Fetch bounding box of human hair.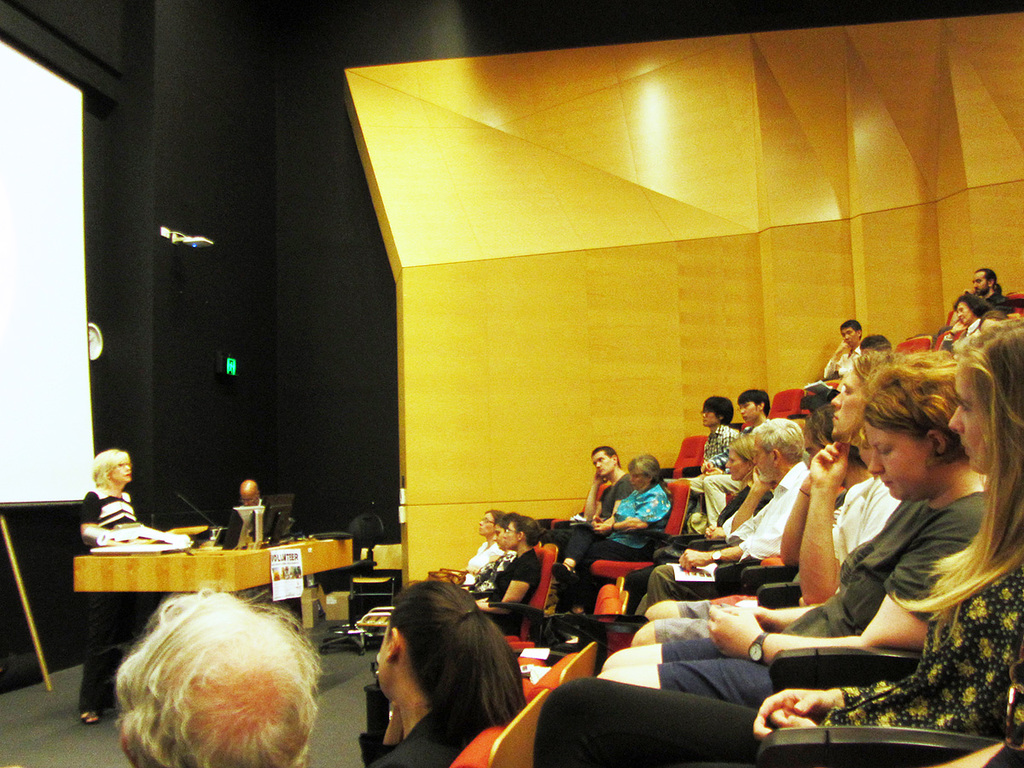
Bbox: <bbox>730, 434, 756, 484</bbox>.
